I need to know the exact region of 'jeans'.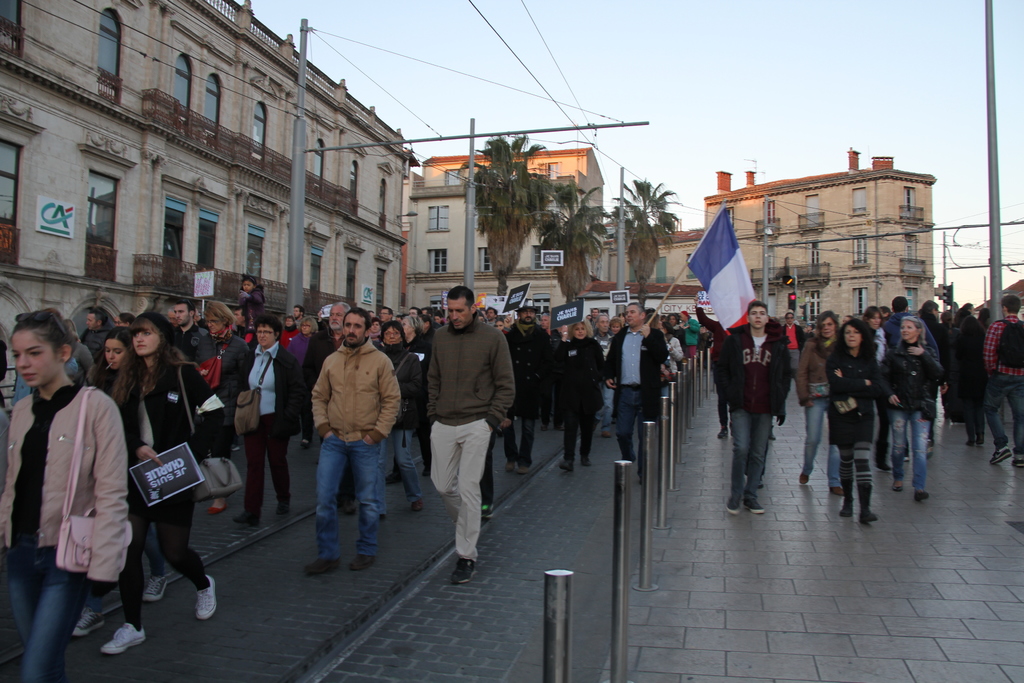
Region: x1=800 y1=395 x2=840 y2=484.
